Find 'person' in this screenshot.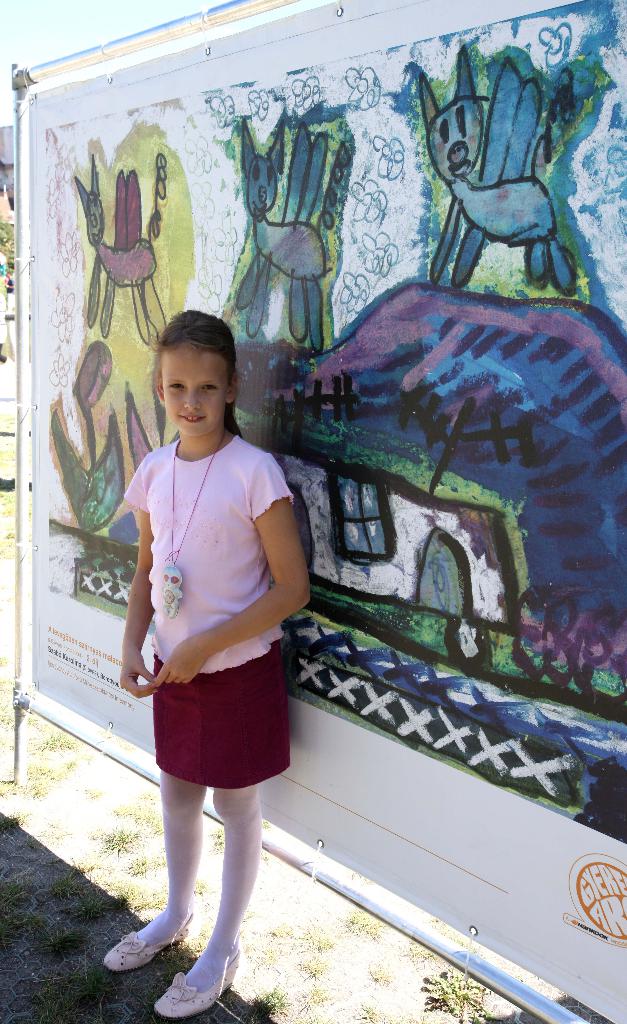
The bounding box for 'person' is 110/303/307/945.
